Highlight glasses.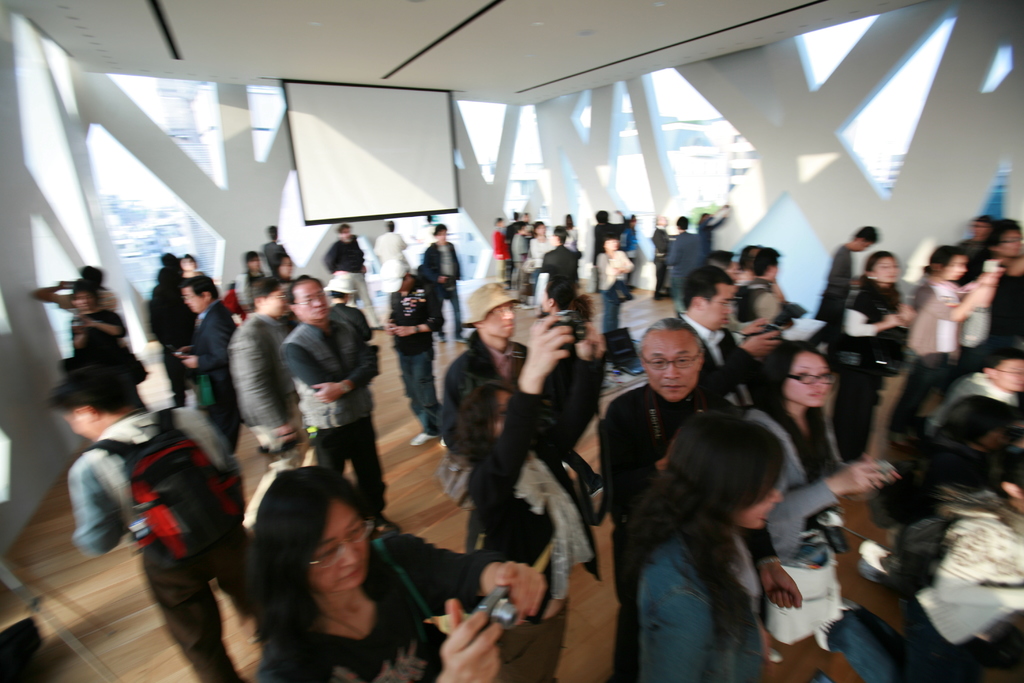
Highlighted region: region(983, 363, 1023, 375).
